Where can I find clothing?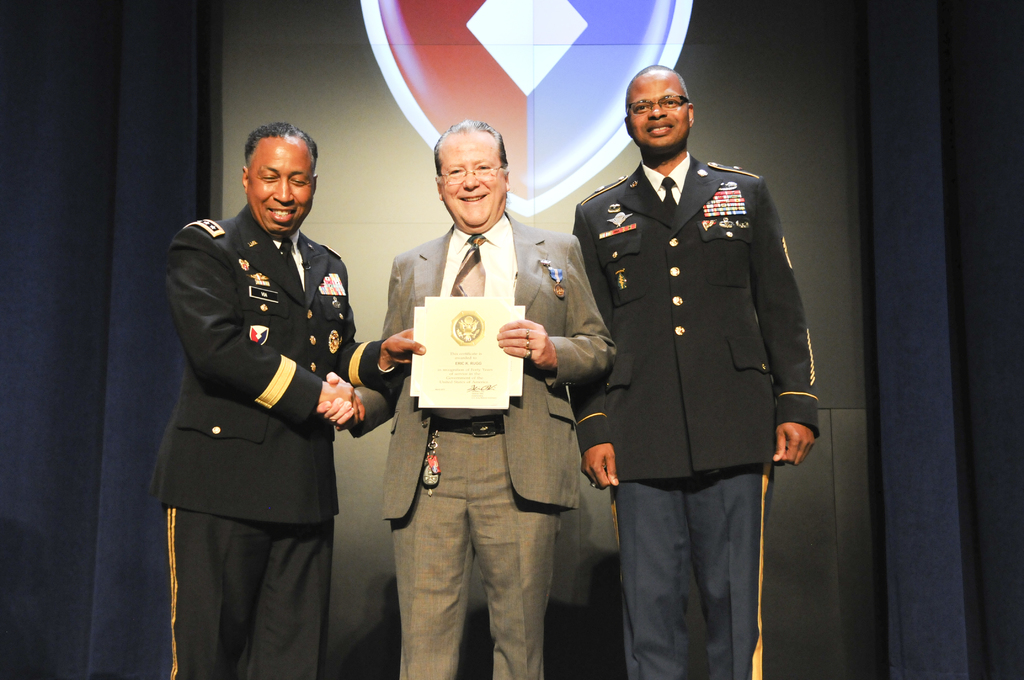
You can find it at {"left": 570, "top": 152, "right": 820, "bottom": 679}.
